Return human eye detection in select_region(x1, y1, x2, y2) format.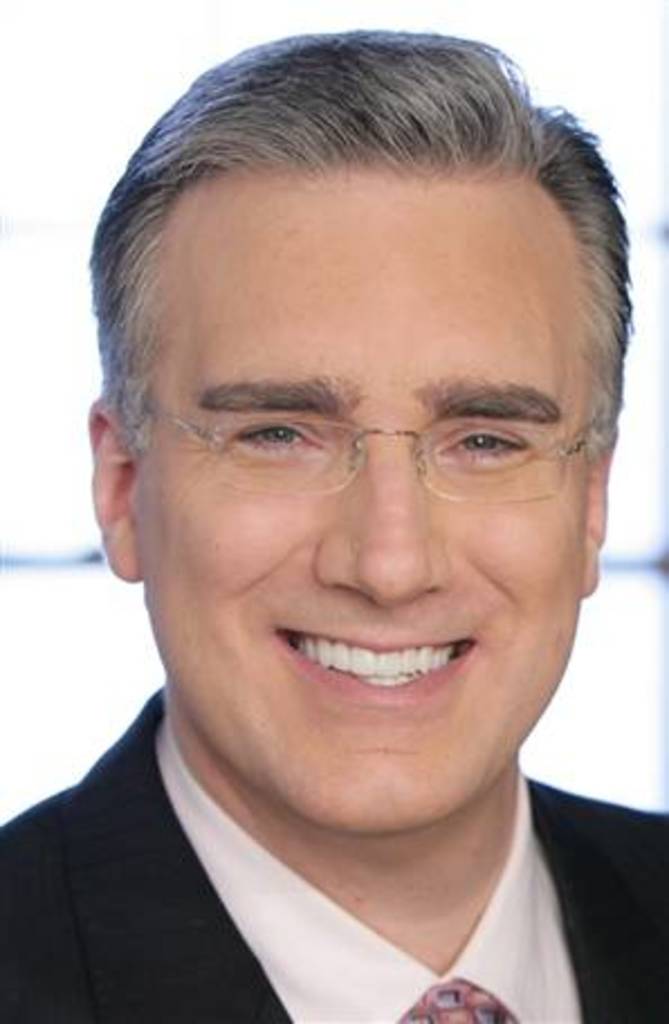
select_region(433, 422, 530, 469).
